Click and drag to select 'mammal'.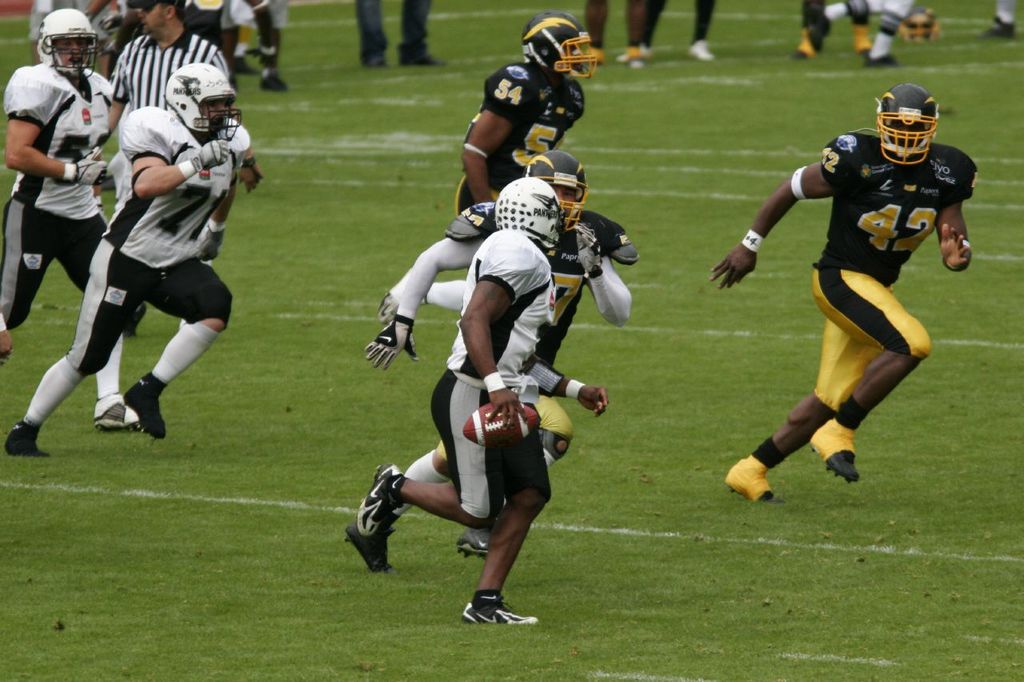
Selection: crop(0, 313, 11, 366).
